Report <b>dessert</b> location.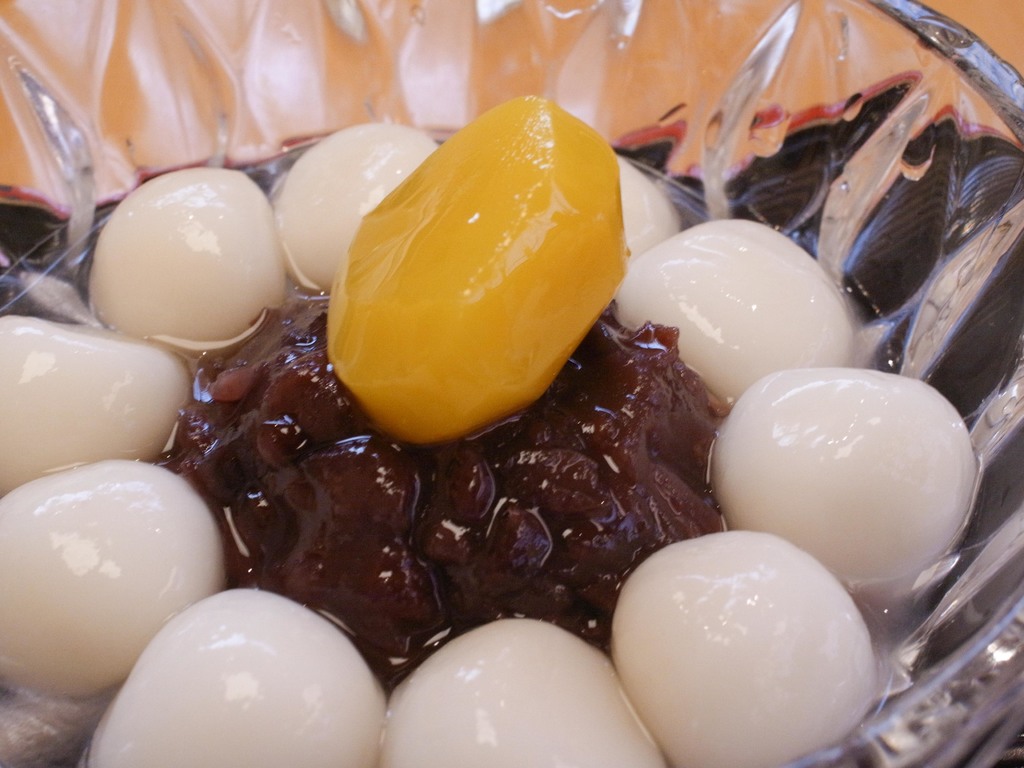
Report: select_region(600, 524, 886, 767).
